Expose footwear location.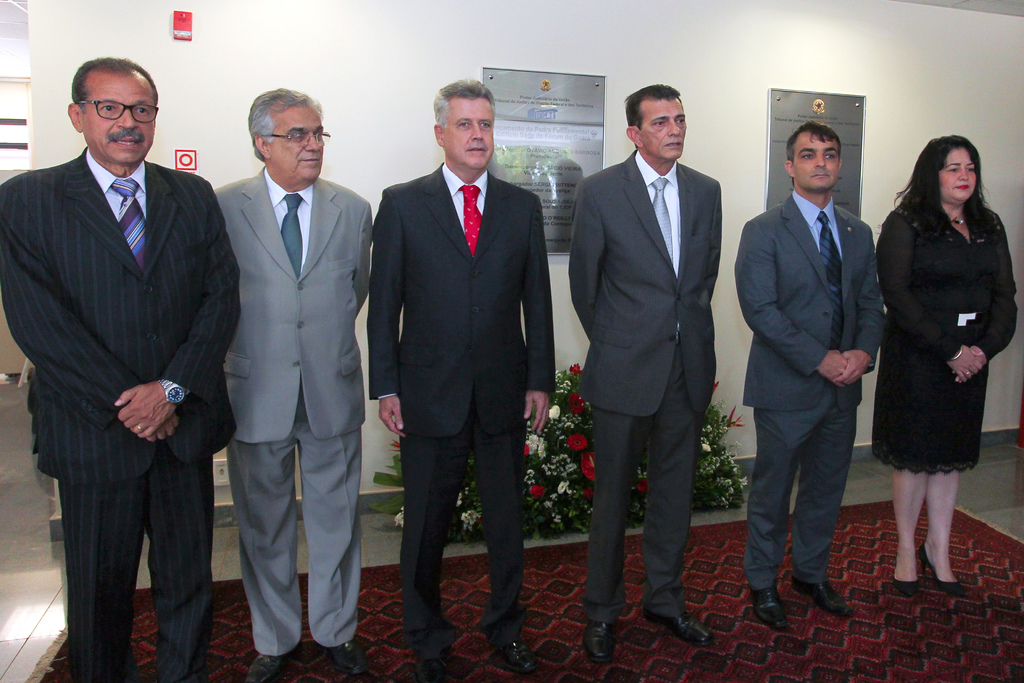
Exposed at rect(792, 579, 854, 618).
